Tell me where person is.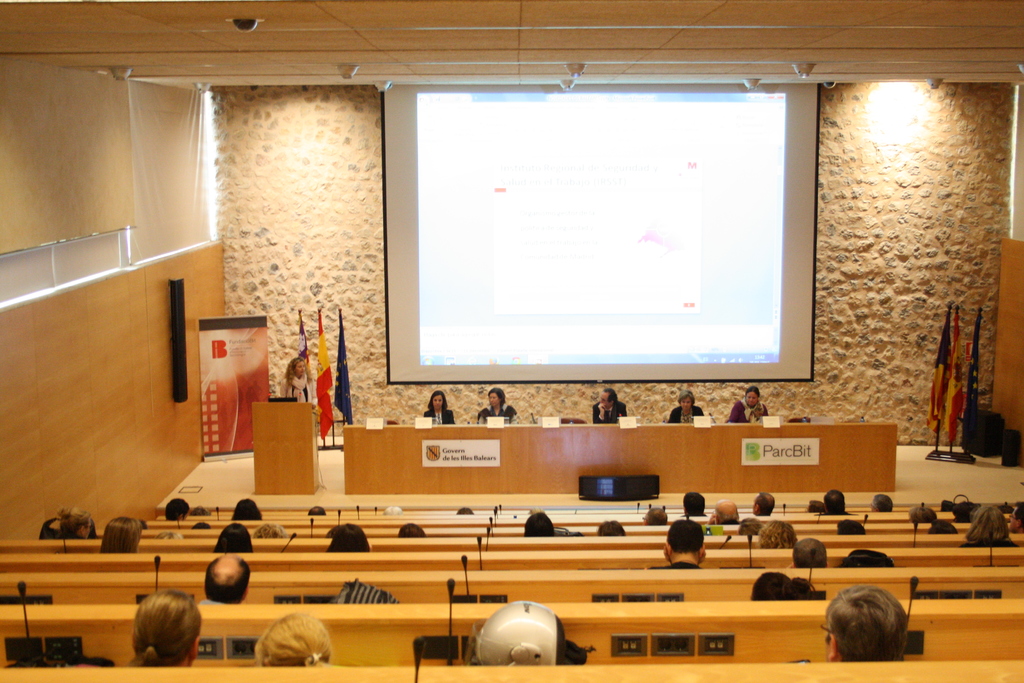
person is at select_region(820, 586, 909, 662).
